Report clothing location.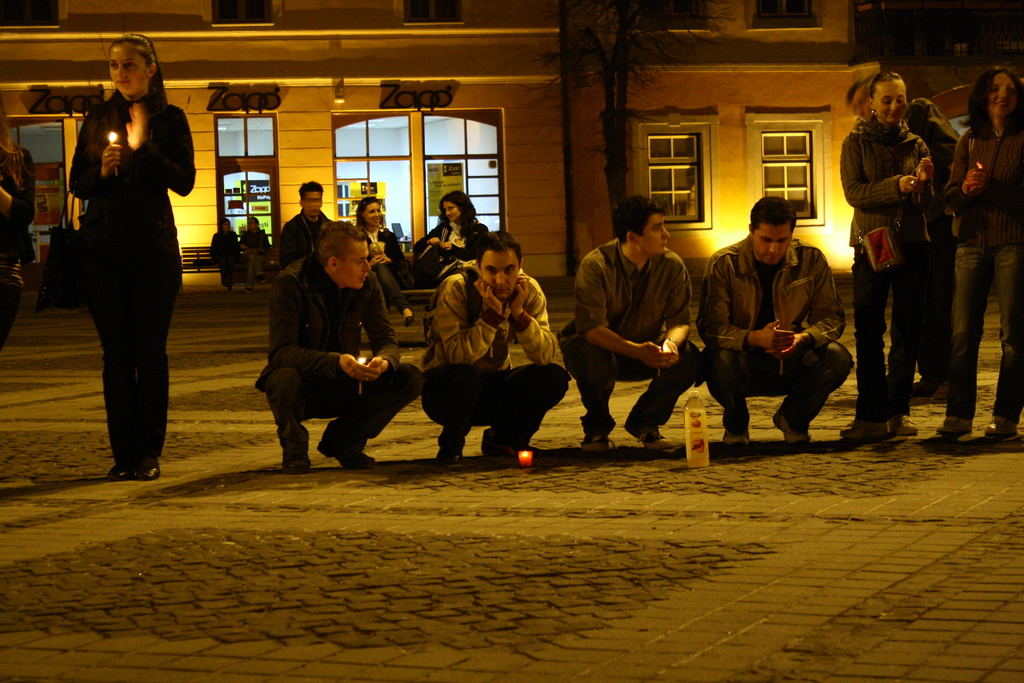
Report: region(258, 249, 424, 466).
